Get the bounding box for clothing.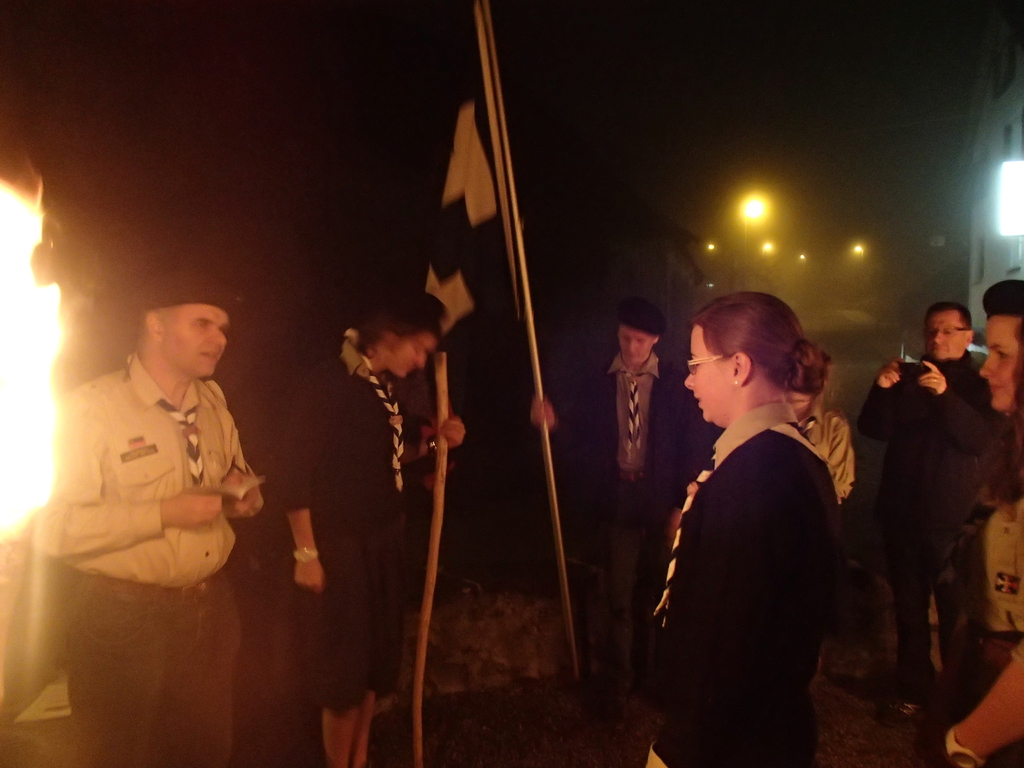
left=638, top=394, right=817, bottom=767.
